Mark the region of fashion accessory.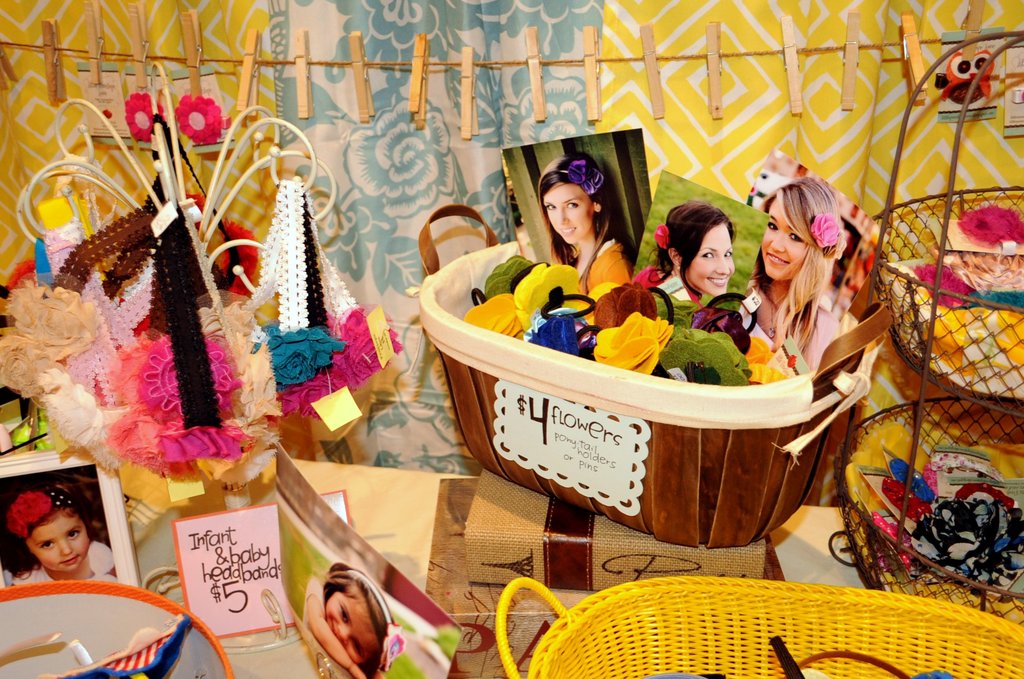
Region: box=[348, 569, 397, 624].
